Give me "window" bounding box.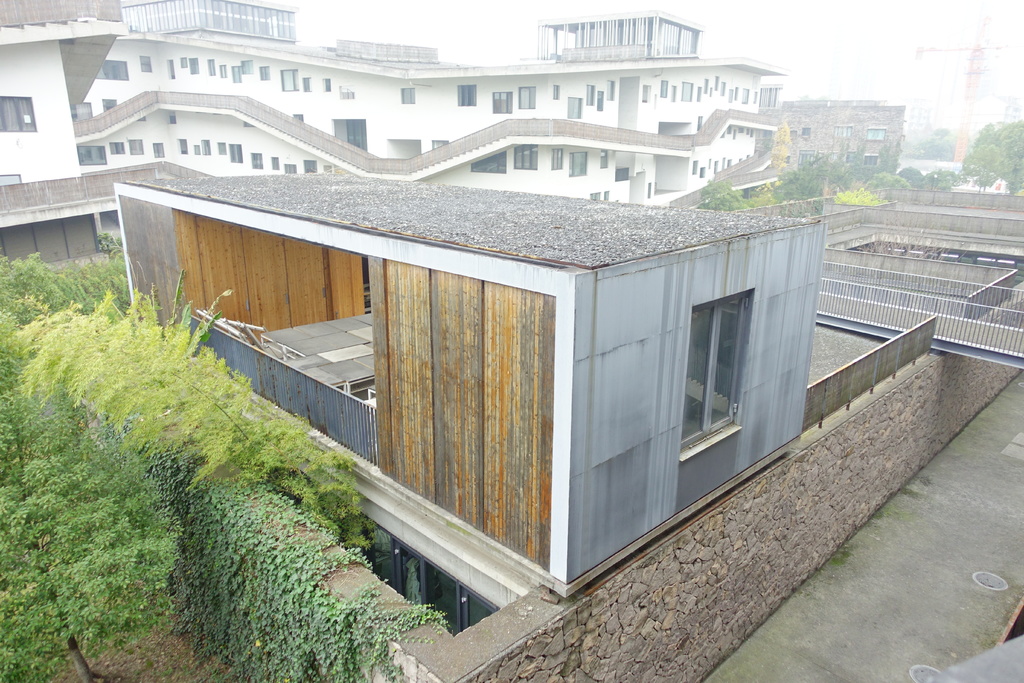
select_region(795, 152, 815, 173).
